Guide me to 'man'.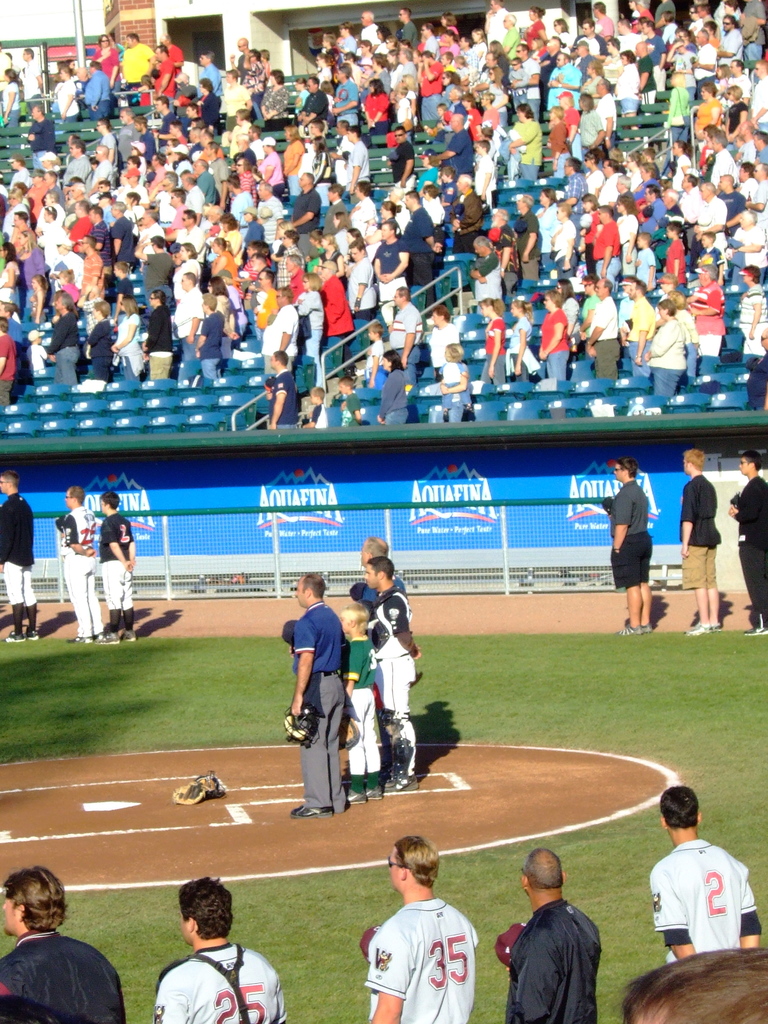
Guidance: 232,173,255,236.
